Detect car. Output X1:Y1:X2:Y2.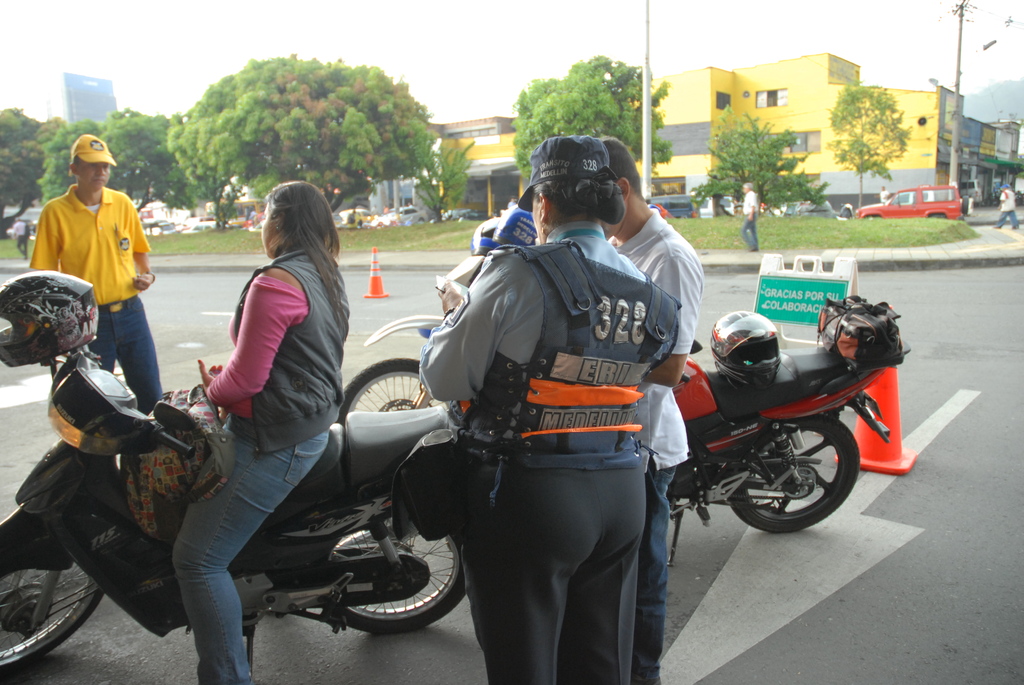
699:193:732:218.
